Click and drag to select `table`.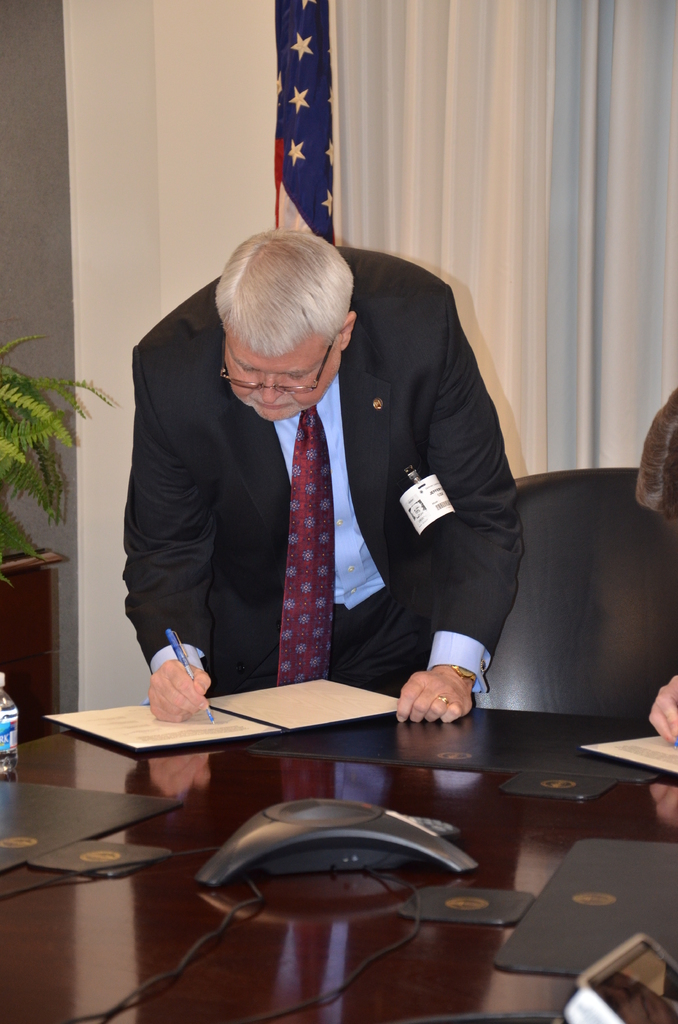
Selection: <box>0,736,677,1023</box>.
